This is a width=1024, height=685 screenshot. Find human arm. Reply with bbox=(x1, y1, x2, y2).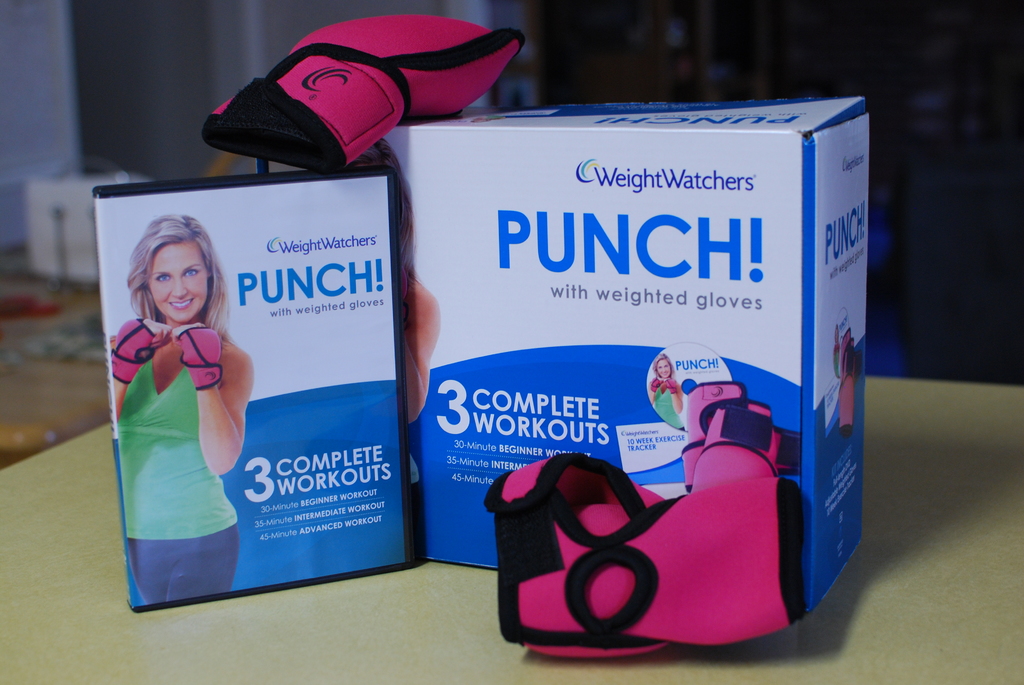
bbox=(106, 316, 169, 415).
